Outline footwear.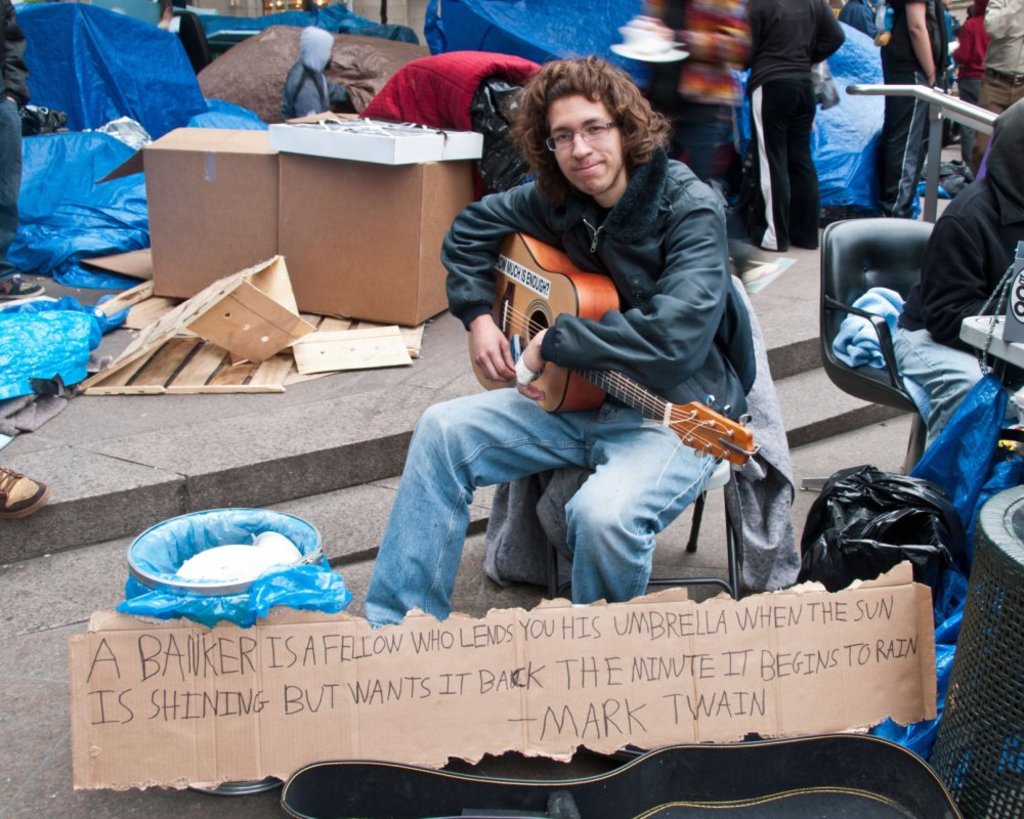
Outline: rect(0, 270, 41, 298).
